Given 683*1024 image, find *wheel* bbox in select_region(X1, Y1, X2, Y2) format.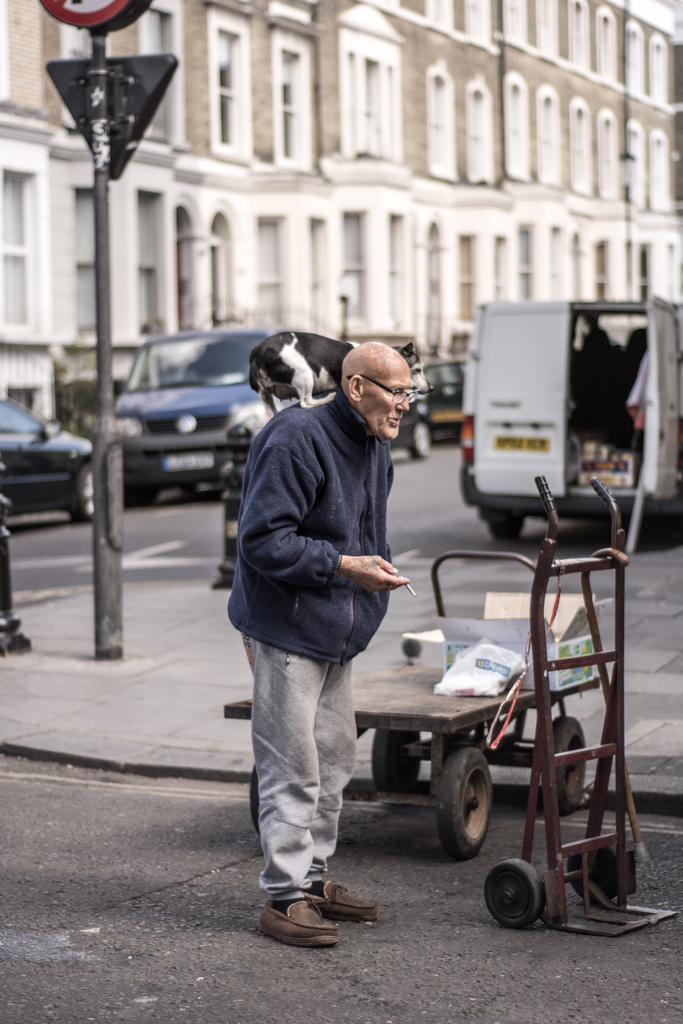
select_region(568, 845, 620, 902).
